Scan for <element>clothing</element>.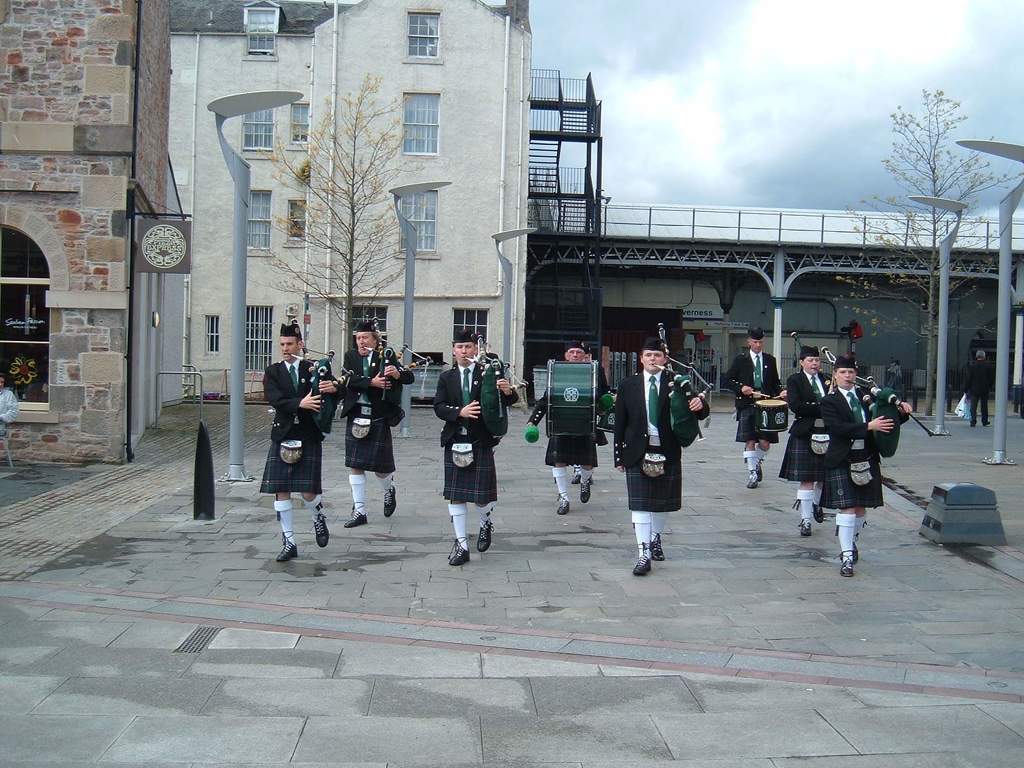
Scan result: [x1=440, y1=332, x2=506, y2=559].
